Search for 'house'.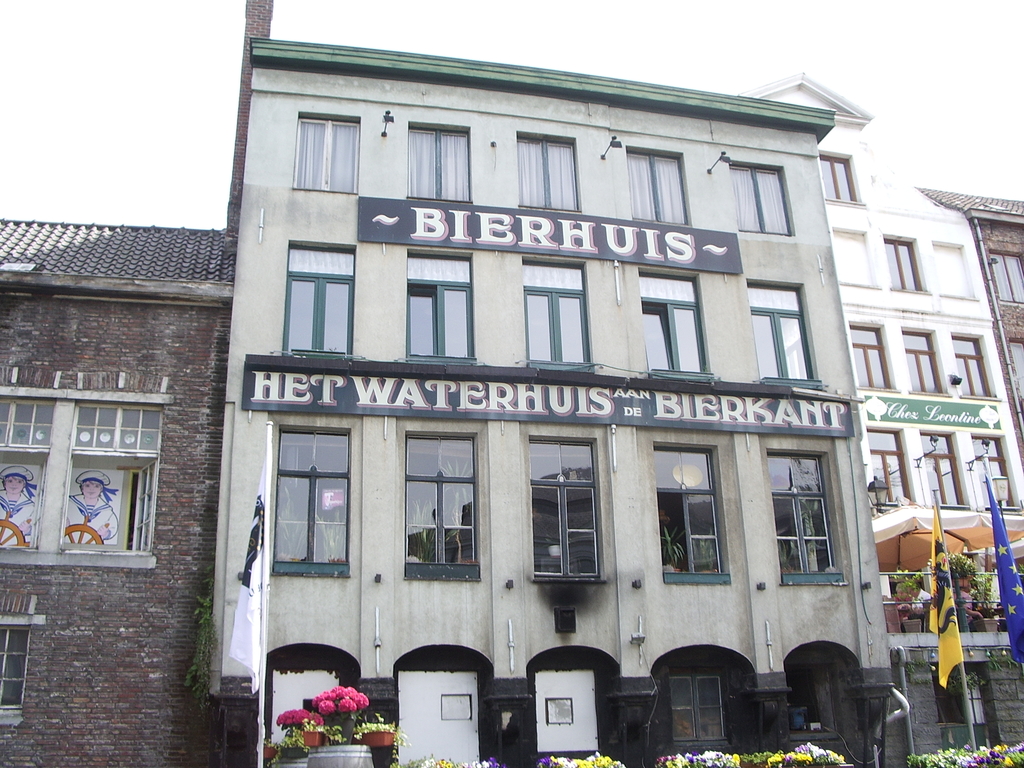
Found at 0/211/239/767.
